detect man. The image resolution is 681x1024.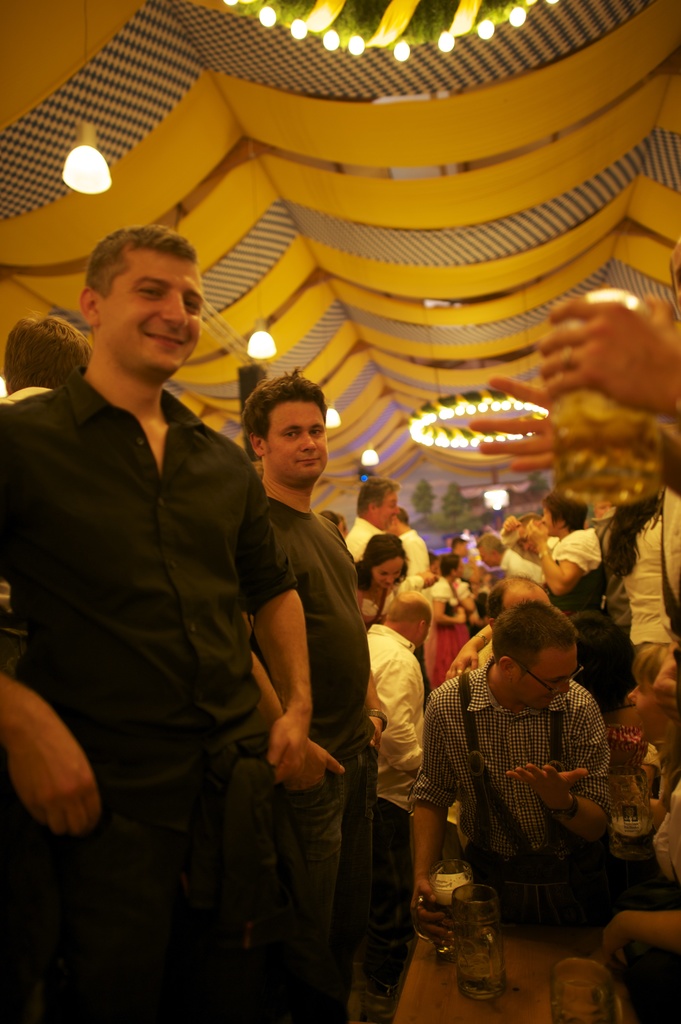
[247, 378, 396, 1023].
